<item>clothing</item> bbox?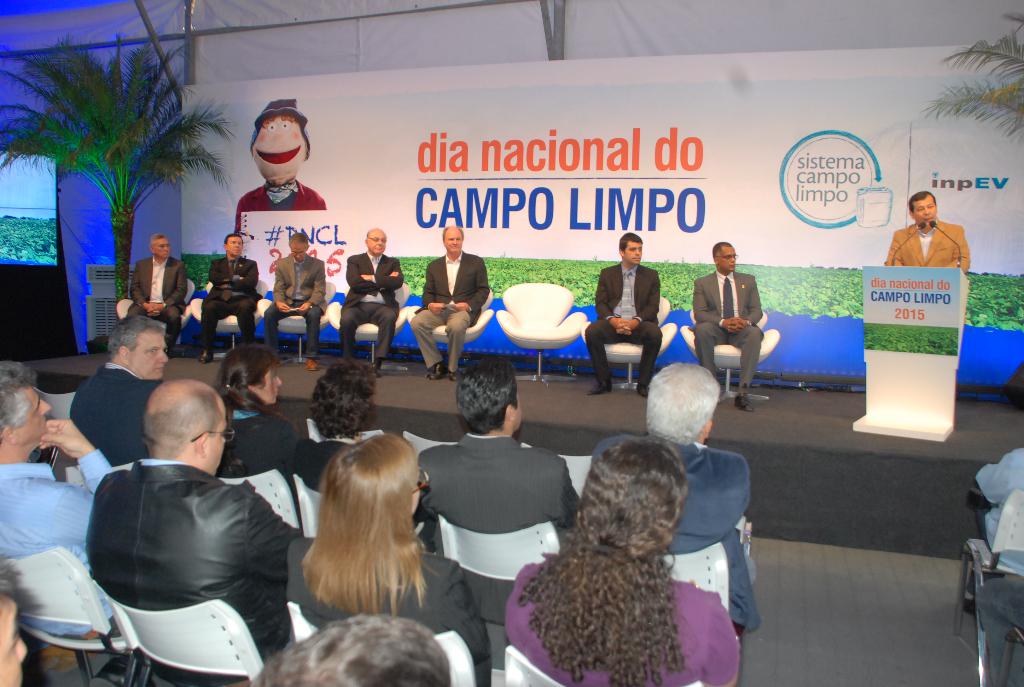
x1=884, y1=210, x2=967, y2=269
